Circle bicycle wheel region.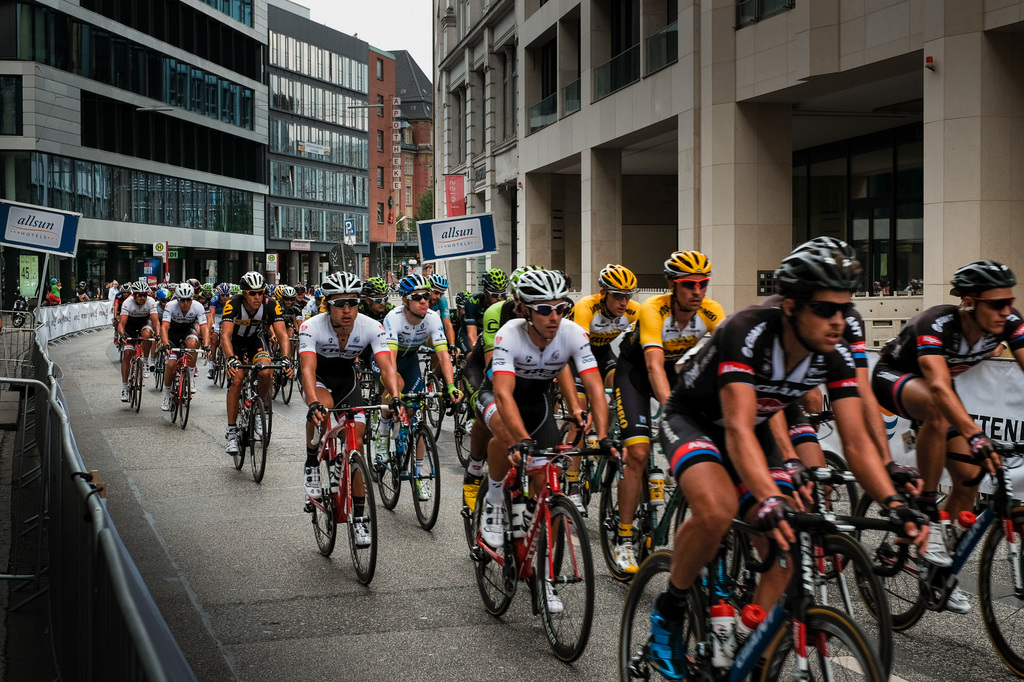
Region: <bbox>821, 449, 856, 576</bbox>.
